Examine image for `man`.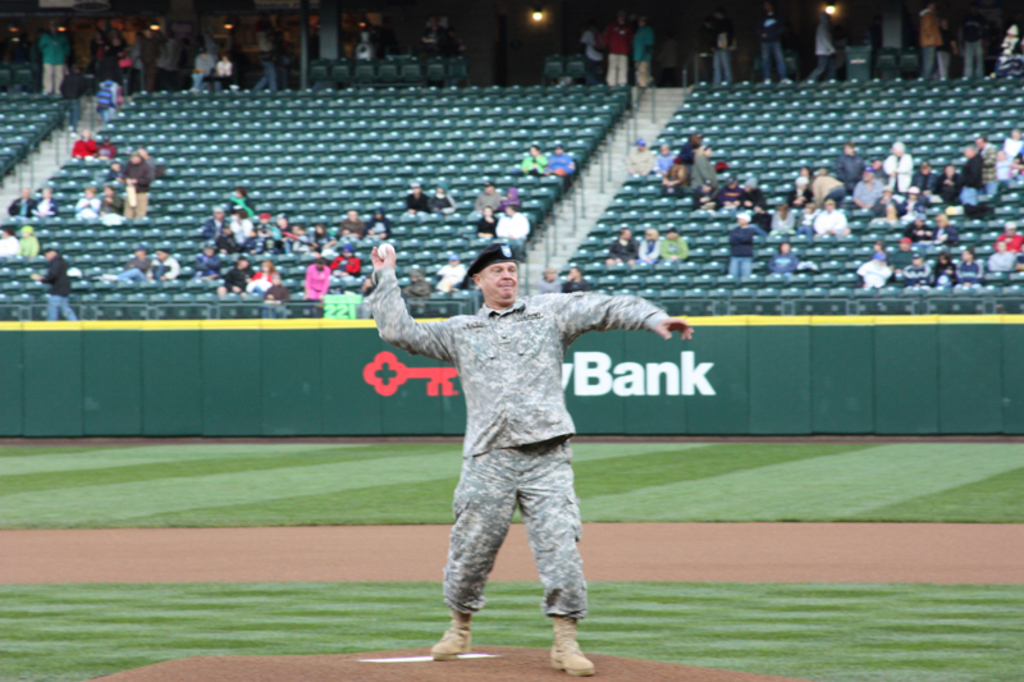
Examination result: x1=401, y1=182, x2=431, y2=224.
